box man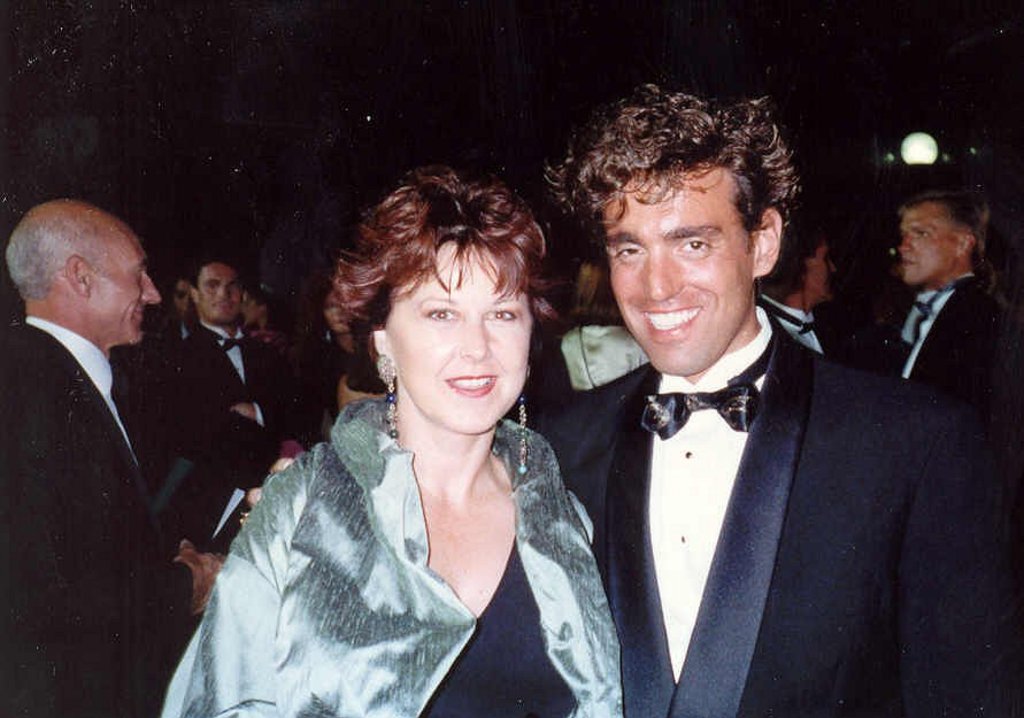
detection(176, 258, 282, 429)
